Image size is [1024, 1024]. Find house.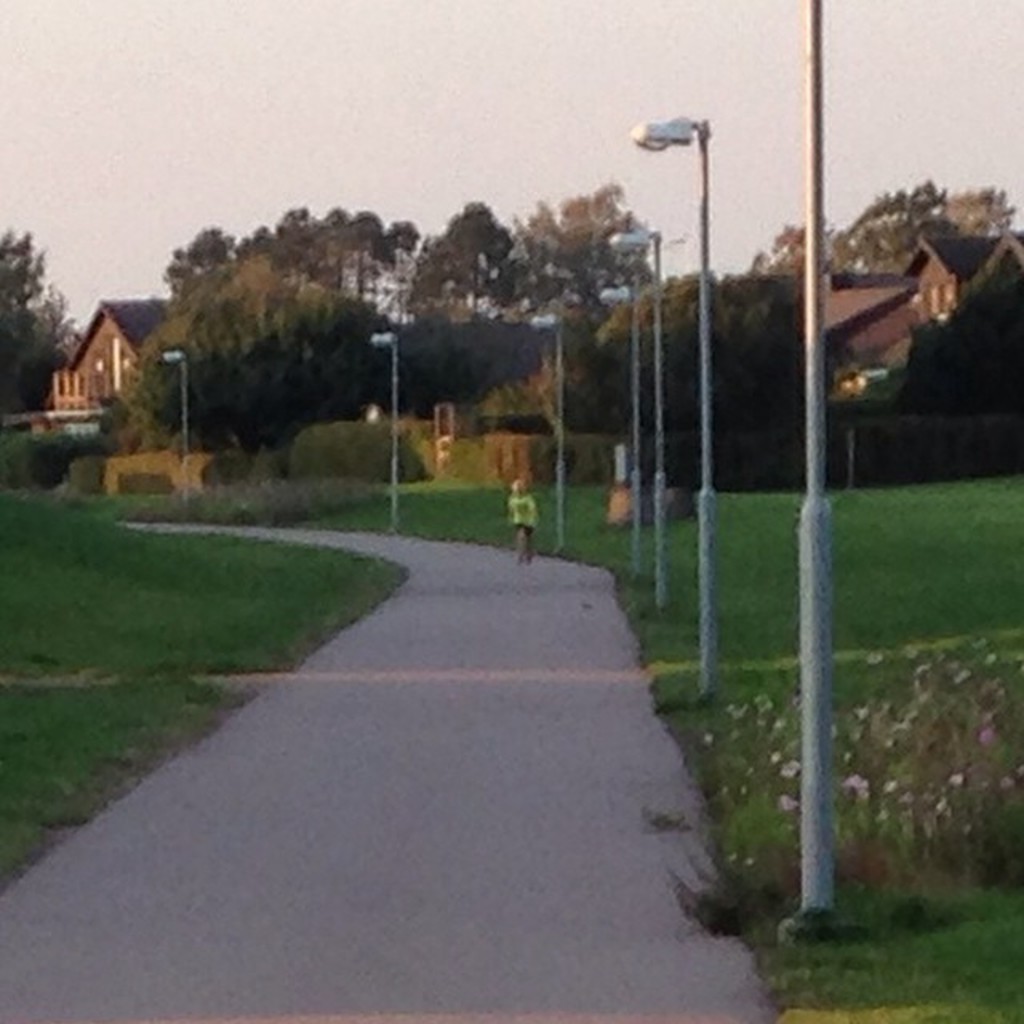
rect(818, 237, 1022, 365).
